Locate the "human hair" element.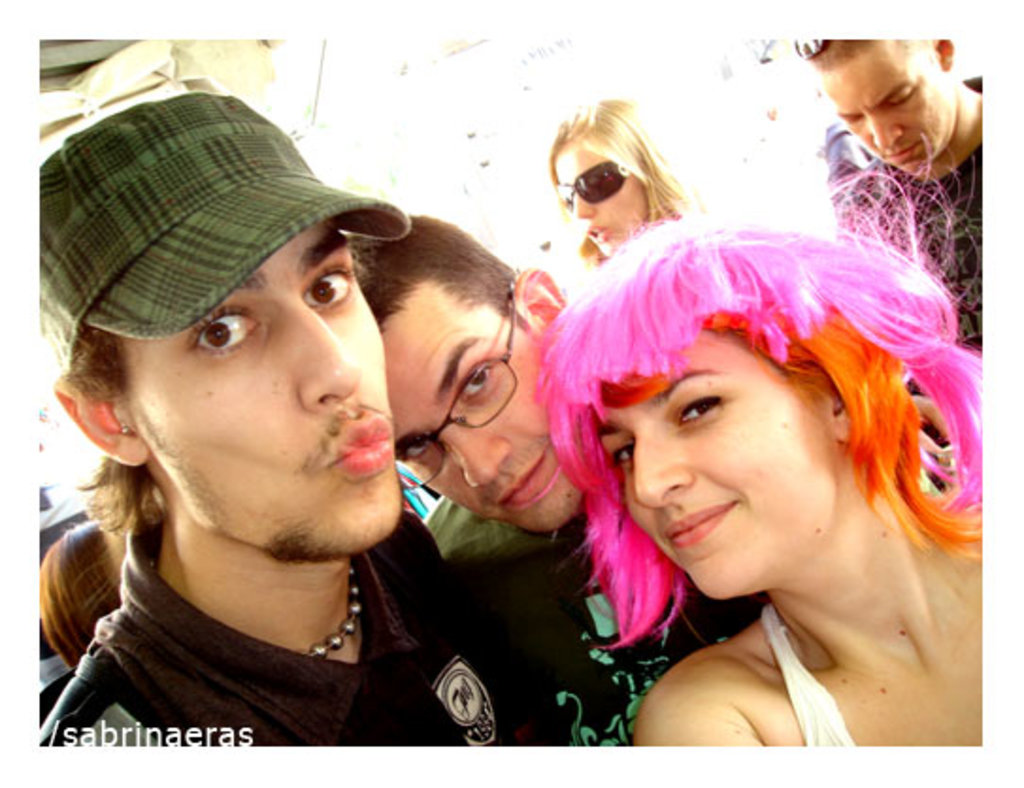
Element bbox: pyautogui.locateOnScreen(547, 92, 685, 226).
